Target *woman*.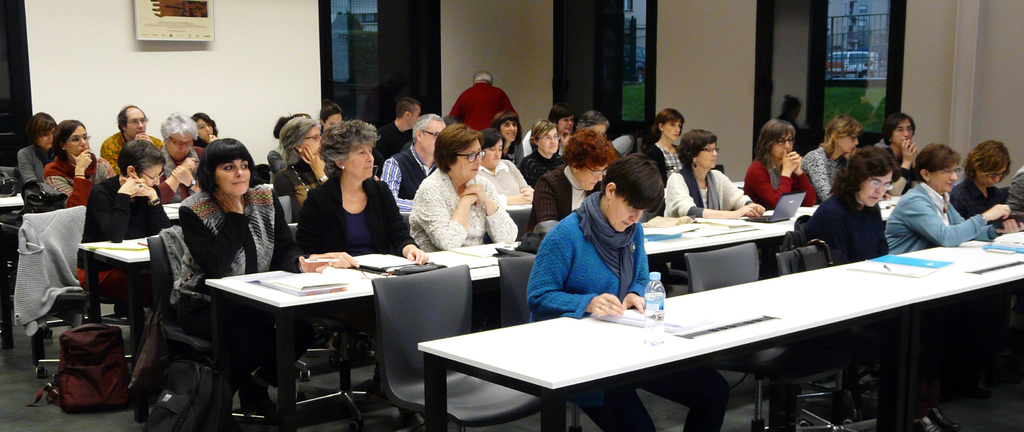
Target region: (left=738, top=118, right=815, bottom=212).
